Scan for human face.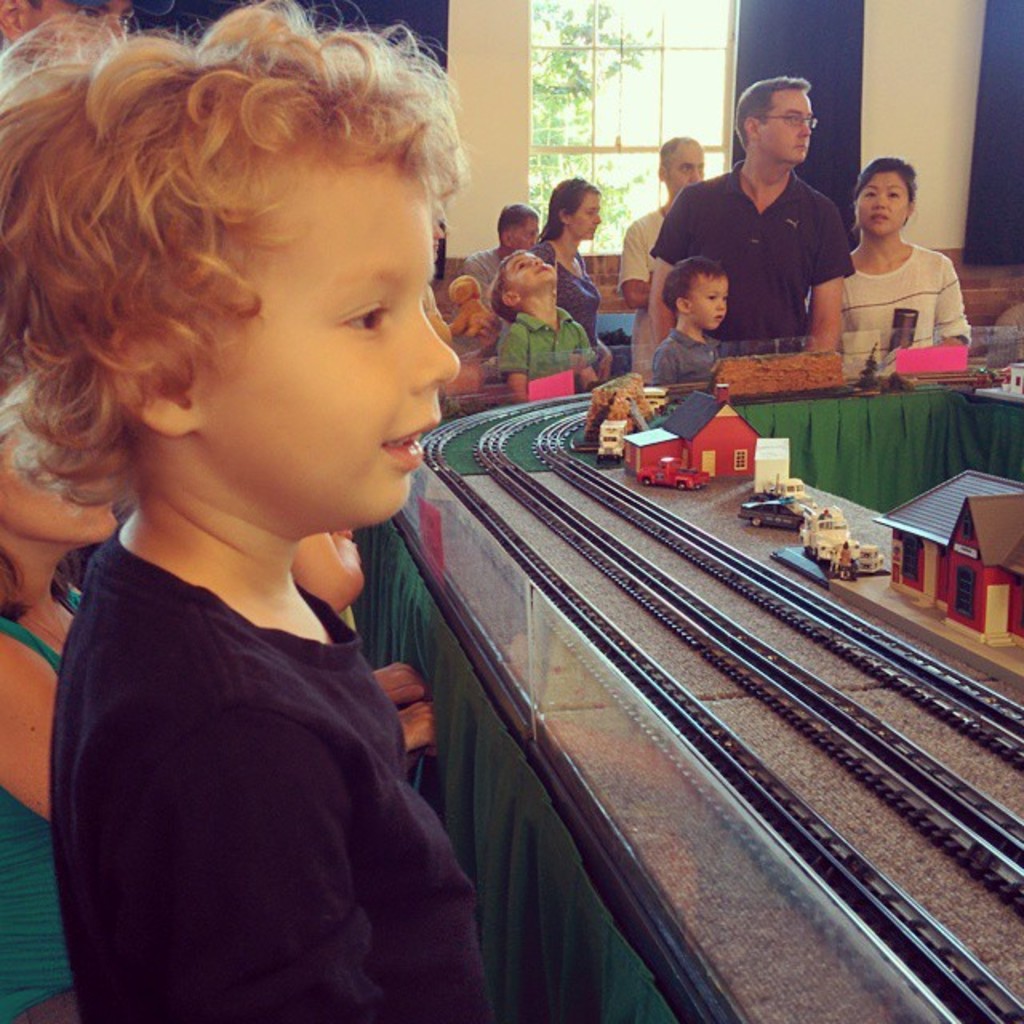
Scan result: {"left": 288, "top": 530, "right": 363, "bottom": 618}.
